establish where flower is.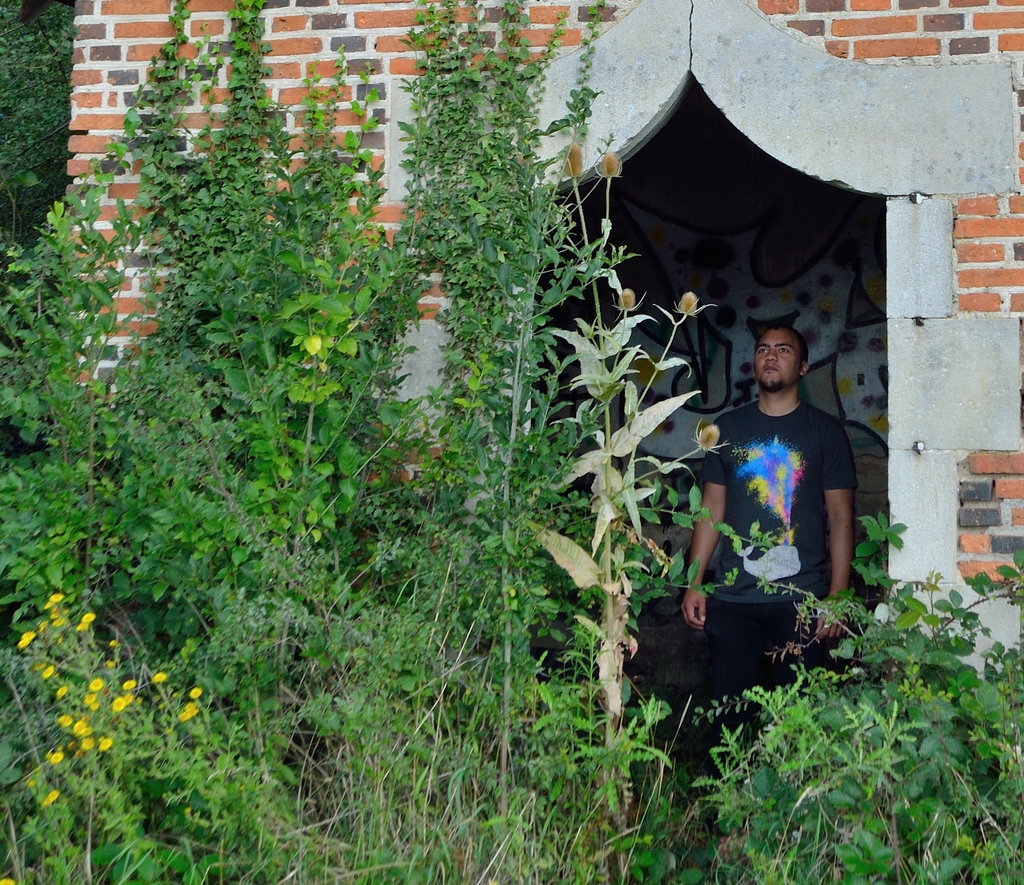
Established at (left=120, top=679, right=135, bottom=686).
